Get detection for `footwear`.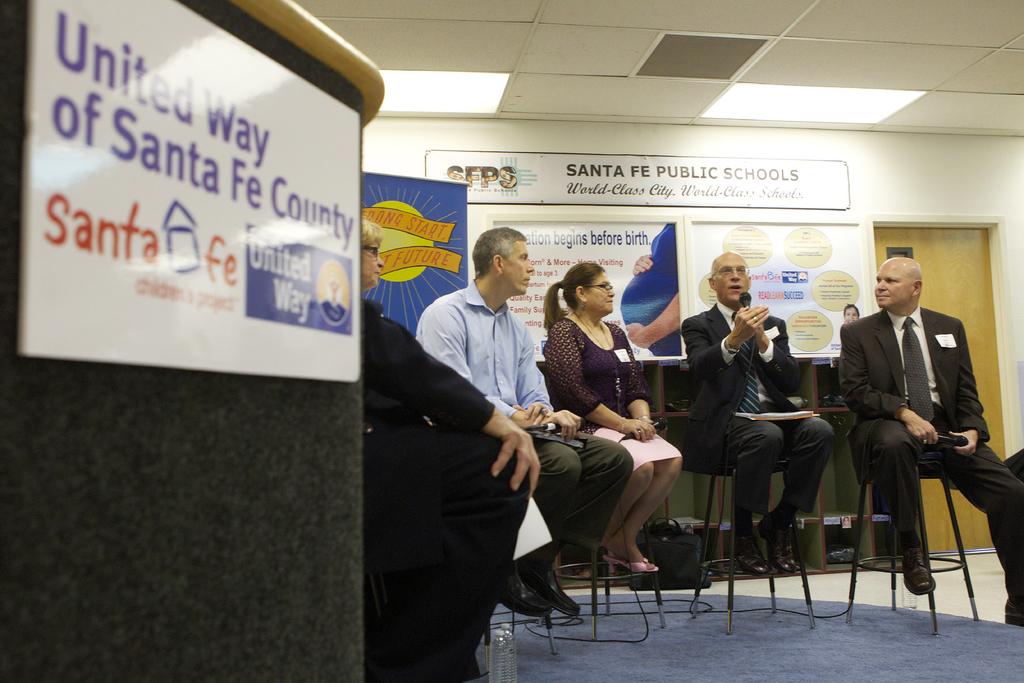
Detection: <bbox>500, 568, 548, 619</bbox>.
